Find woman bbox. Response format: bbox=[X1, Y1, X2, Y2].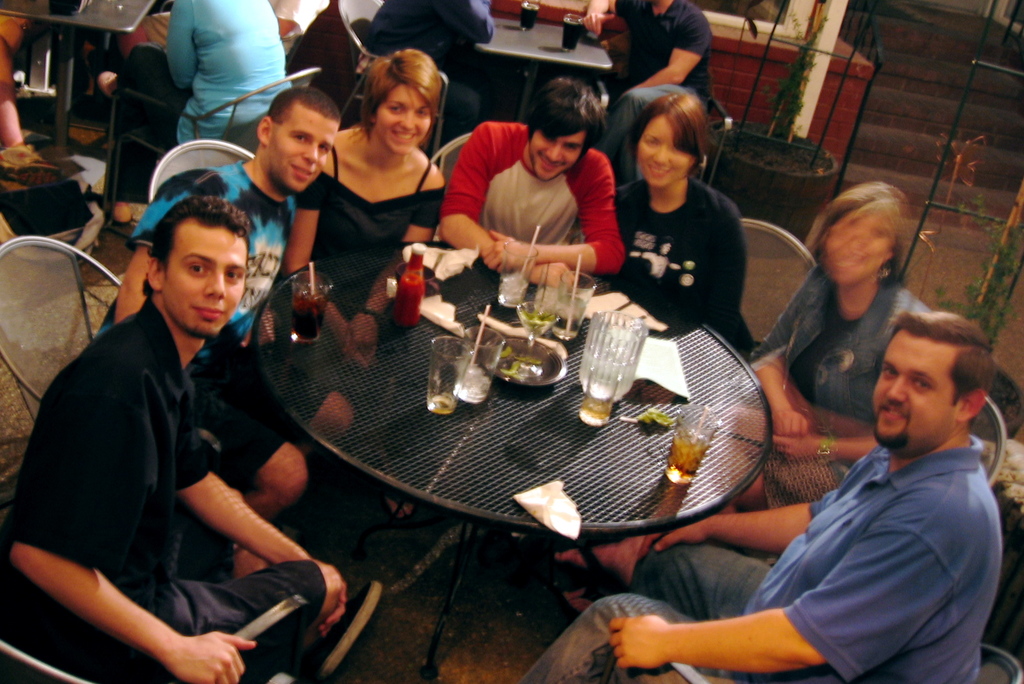
bbox=[595, 86, 772, 365].
